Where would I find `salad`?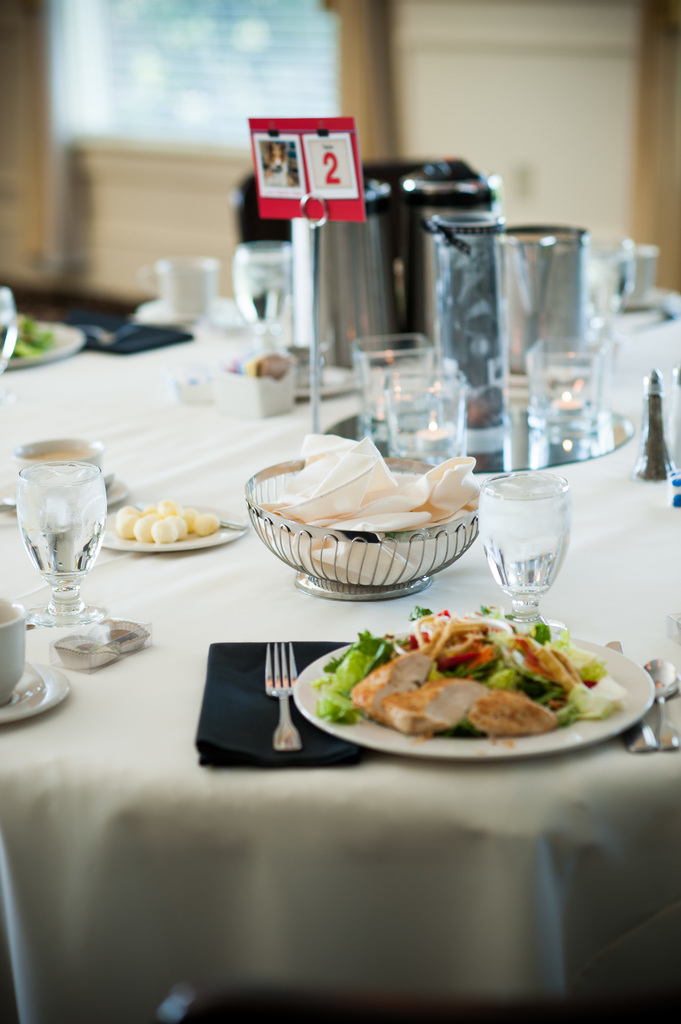
At {"x1": 305, "y1": 589, "x2": 630, "y2": 743}.
